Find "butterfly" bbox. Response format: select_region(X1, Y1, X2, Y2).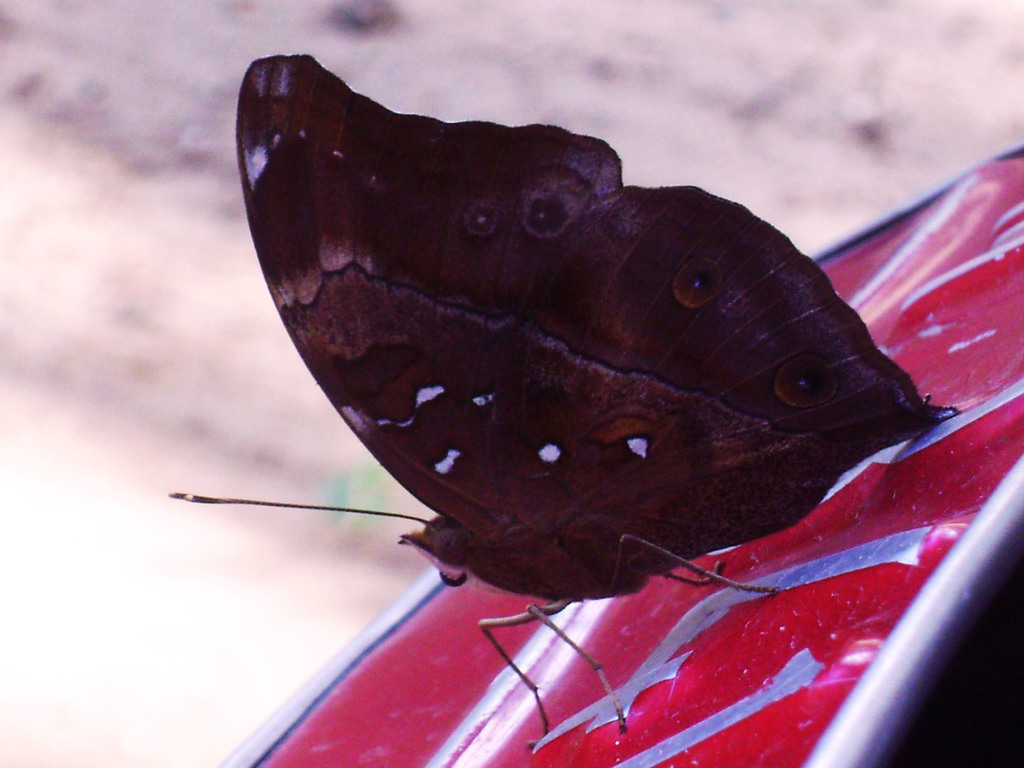
select_region(170, 54, 961, 749).
